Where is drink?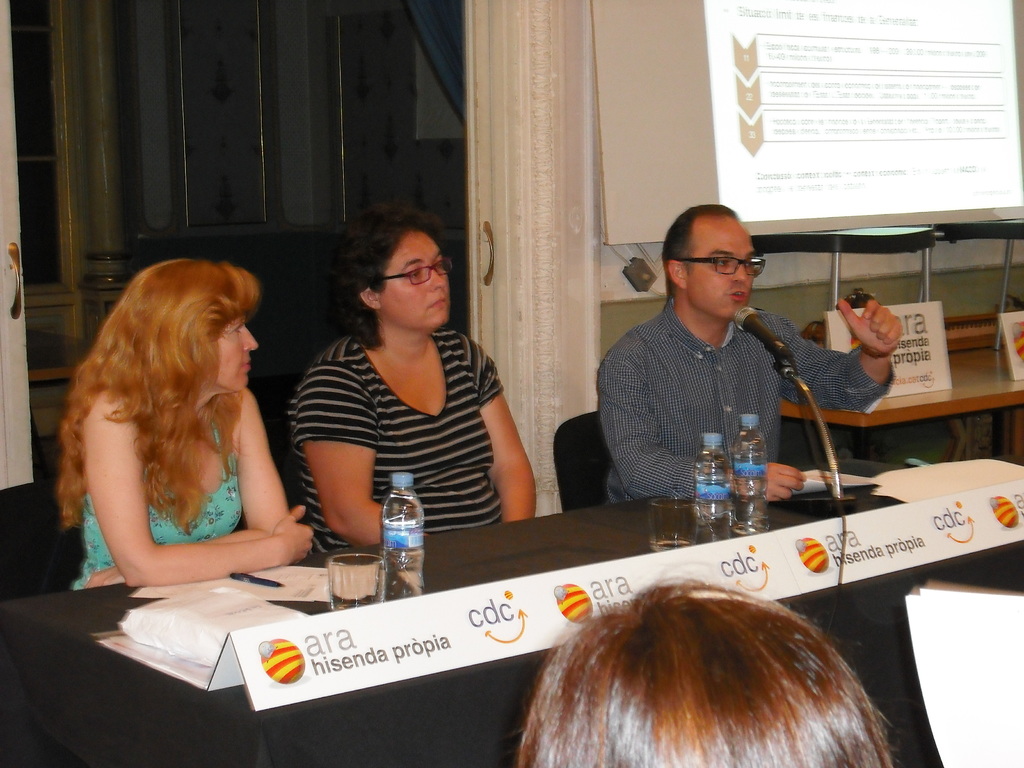
381:496:428:602.
